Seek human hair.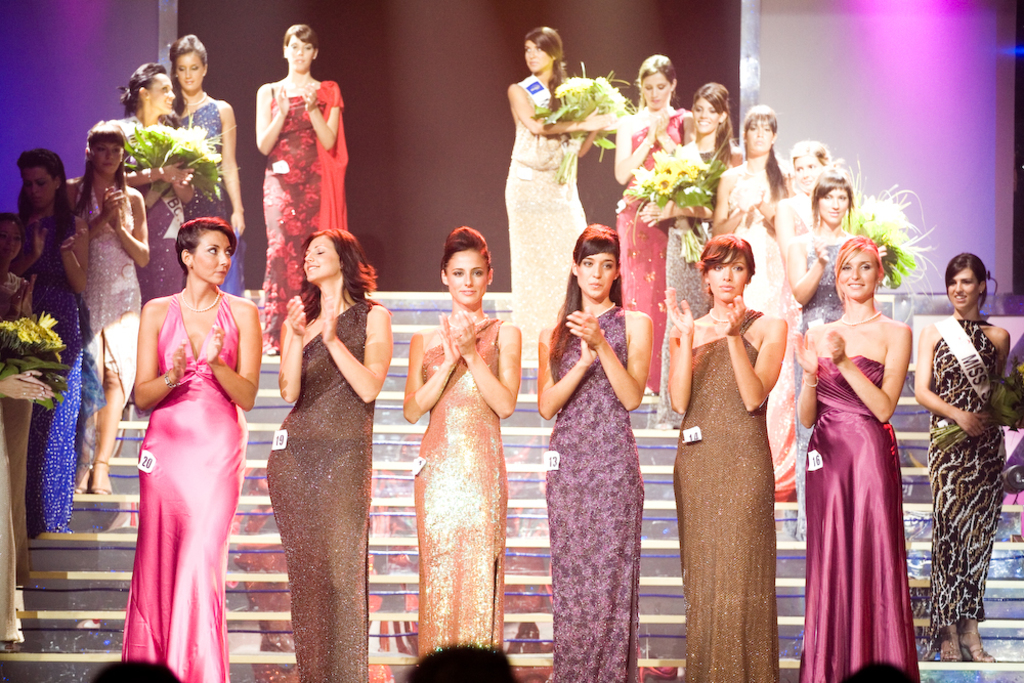
Rect(118, 62, 168, 112).
